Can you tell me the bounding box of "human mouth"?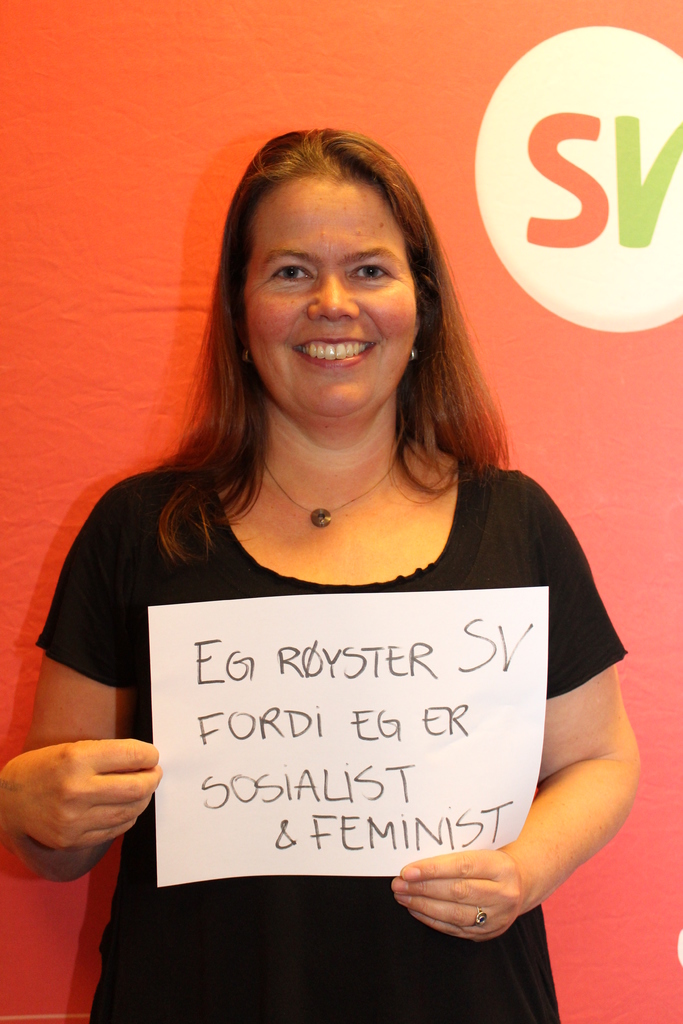
292,337,374,368.
